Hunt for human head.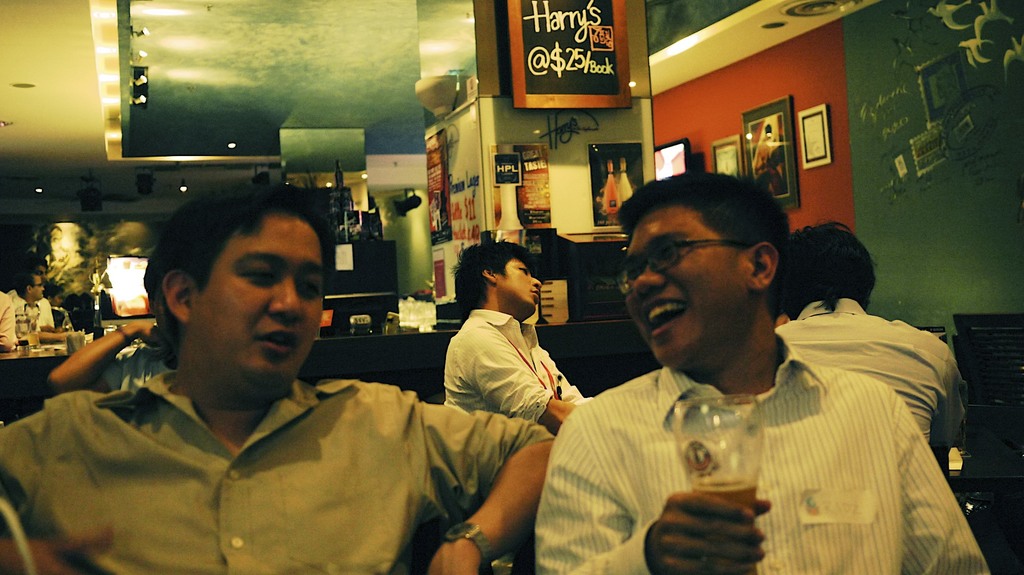
Hunted down at crop(136, 193, 330, 380).
